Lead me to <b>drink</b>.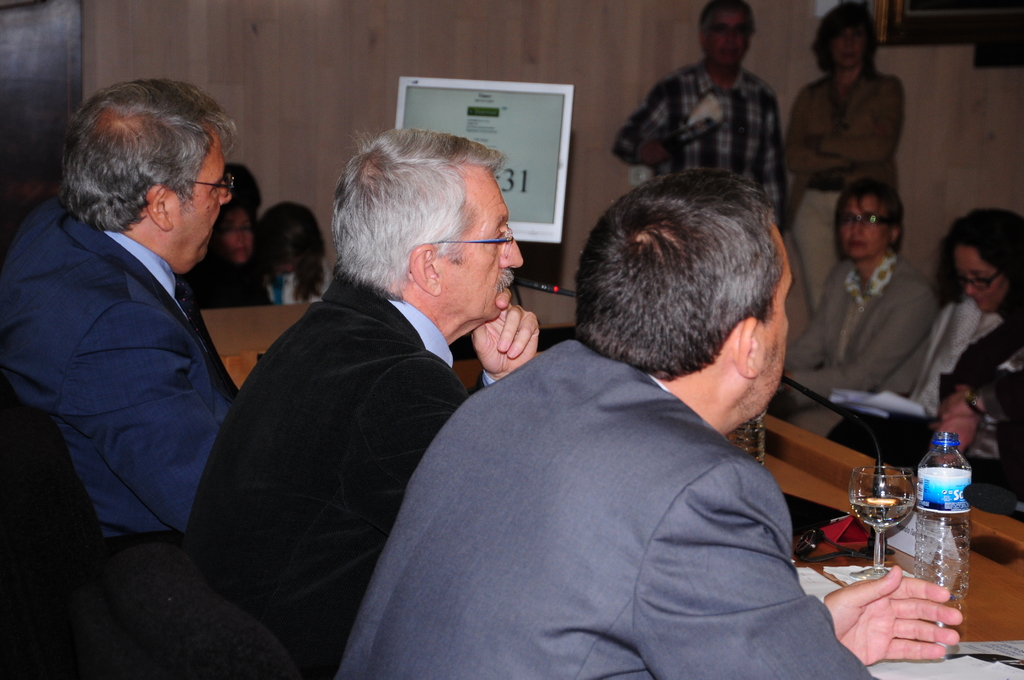
Lead to {"x1": 906, "y1": 432, "x2": 963, "y2": 594}.
